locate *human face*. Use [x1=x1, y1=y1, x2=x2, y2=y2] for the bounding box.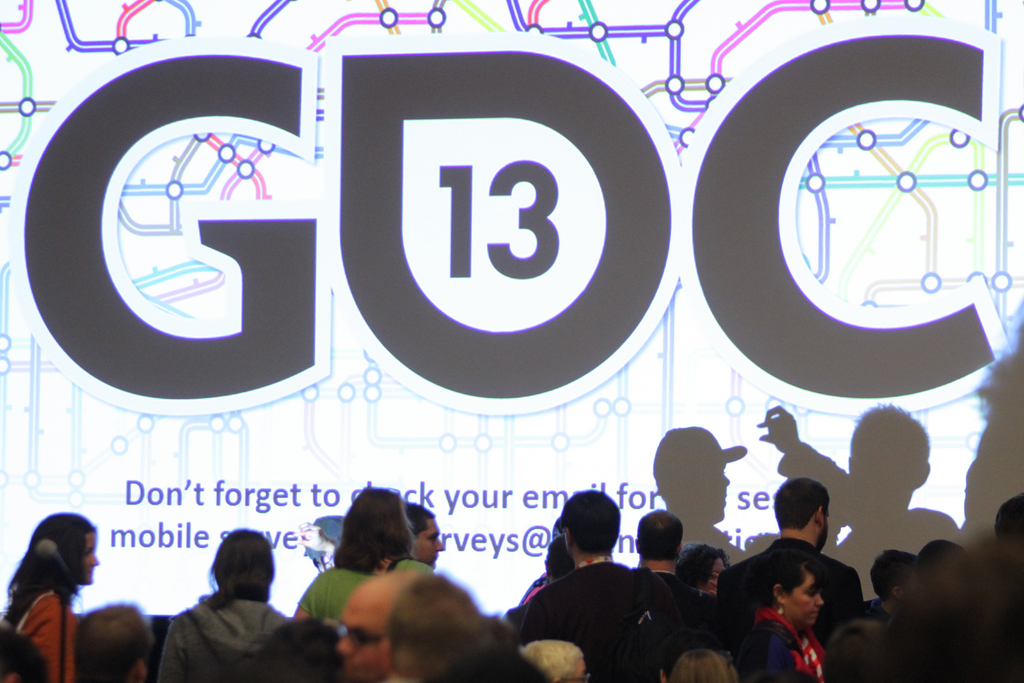
[x1=786, y1=573, x2=825, y2=630].
